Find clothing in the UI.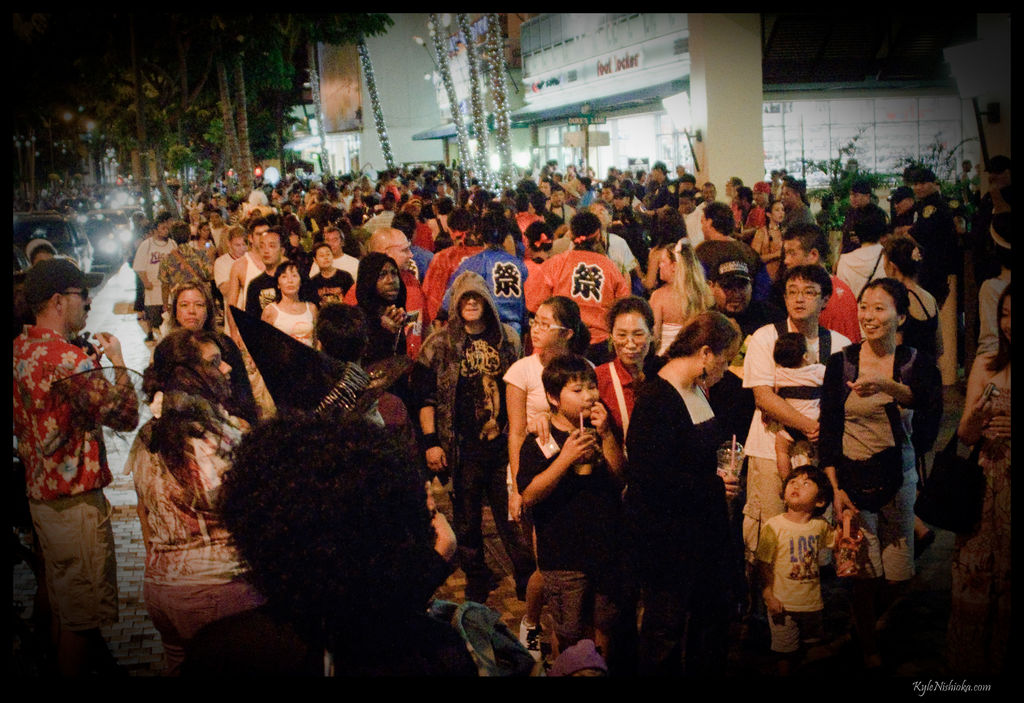
UI element at 747,504,839,664.
